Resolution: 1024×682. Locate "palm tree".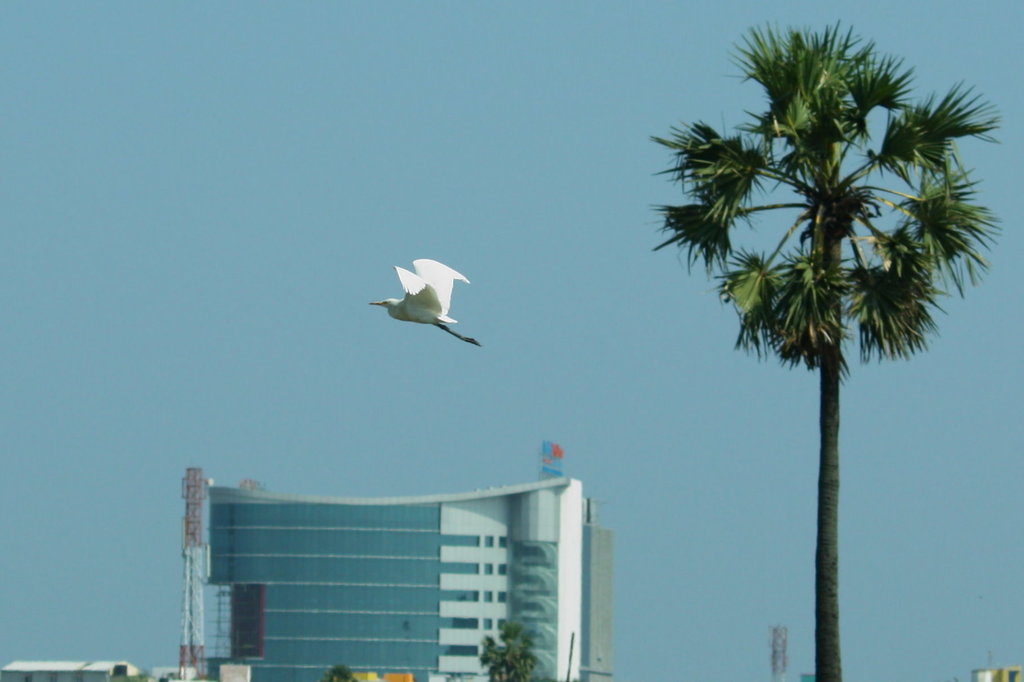
box=[611, 67, 975, 681].
